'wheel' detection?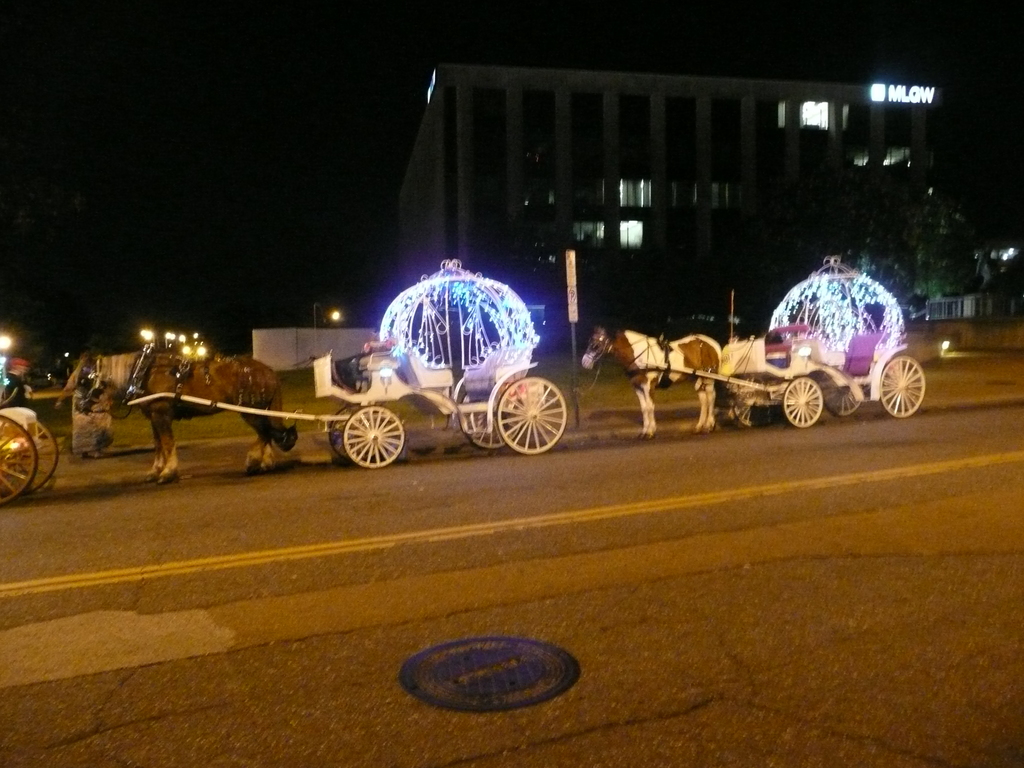
(0,422,60,495)
